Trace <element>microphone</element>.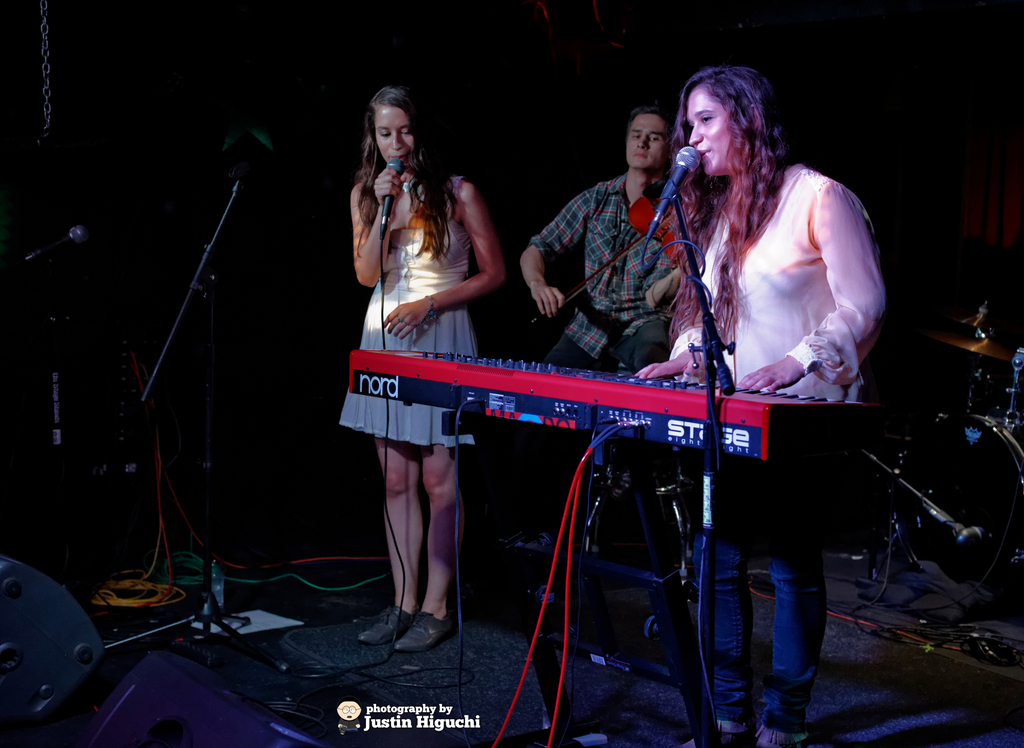
Traced to (646,139,701,245).
